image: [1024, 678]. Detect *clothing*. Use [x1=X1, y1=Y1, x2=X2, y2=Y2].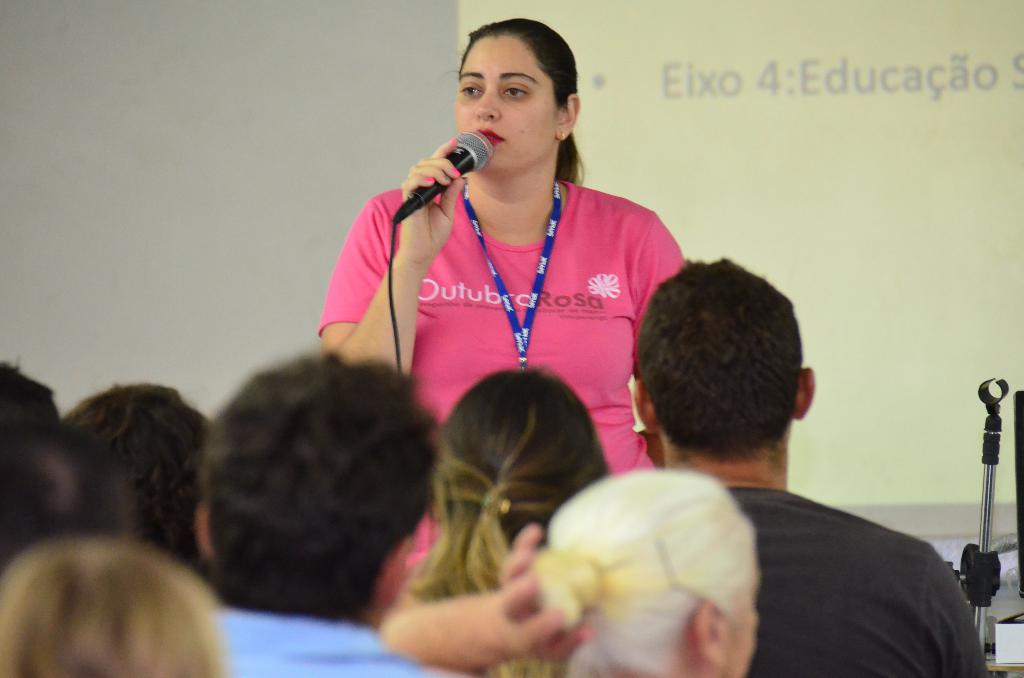
[x1=339, y1=127, x2=669, y2=453].
